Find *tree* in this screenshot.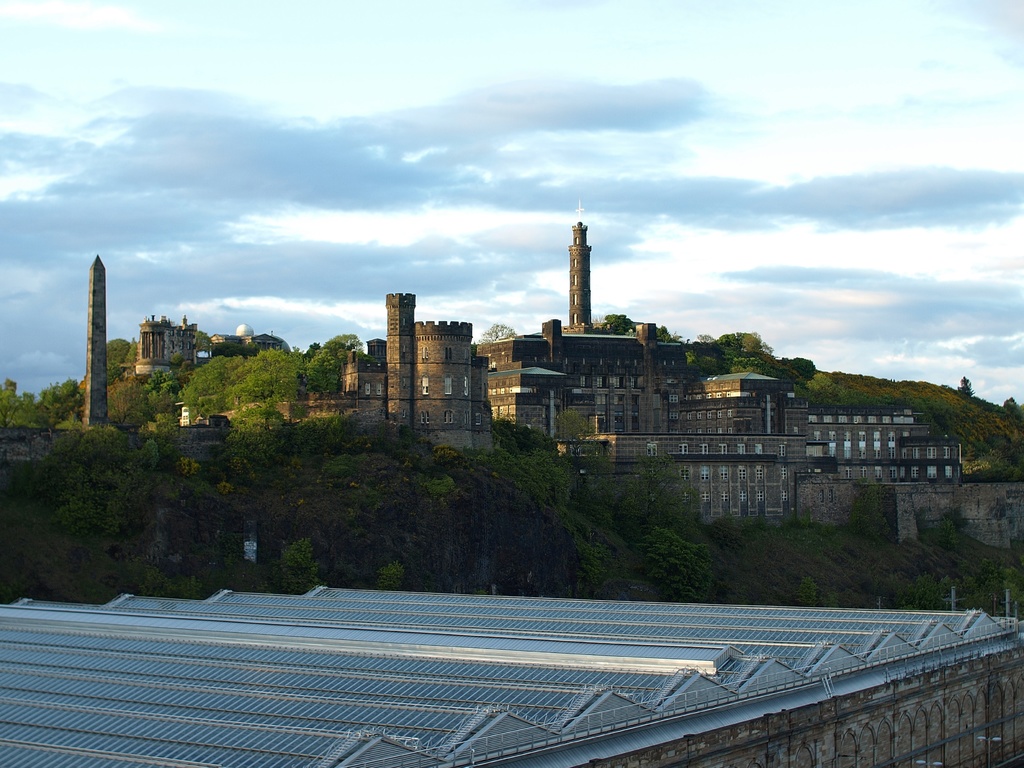
The bounding box for *tree* is <box>612,448,698,532</box>.
